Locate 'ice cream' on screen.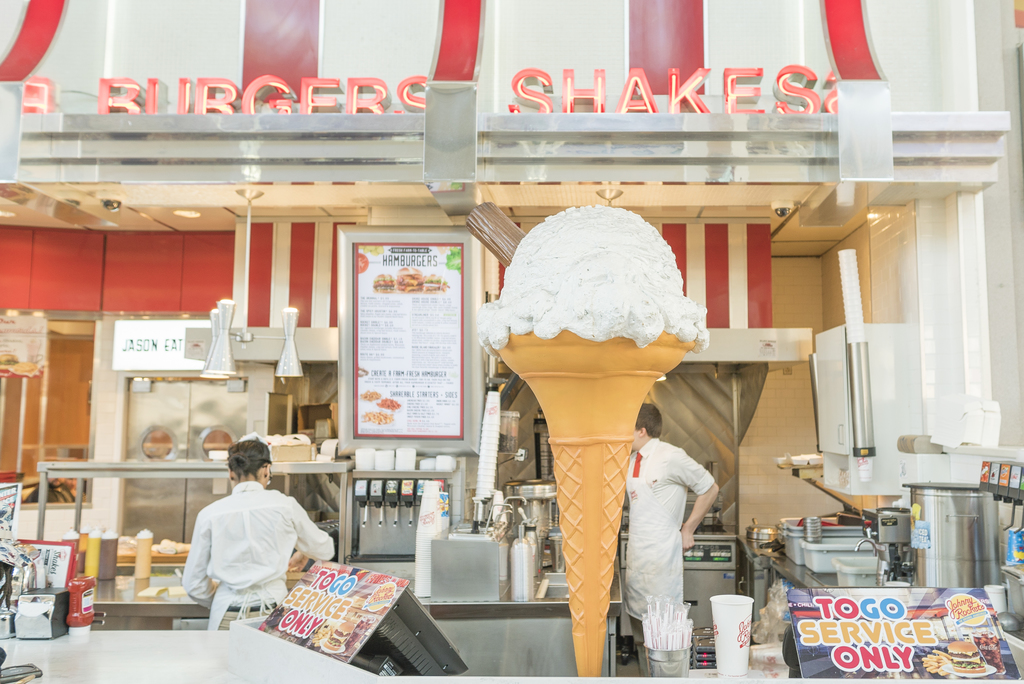
On screen at 483, 209, 698, 349.
